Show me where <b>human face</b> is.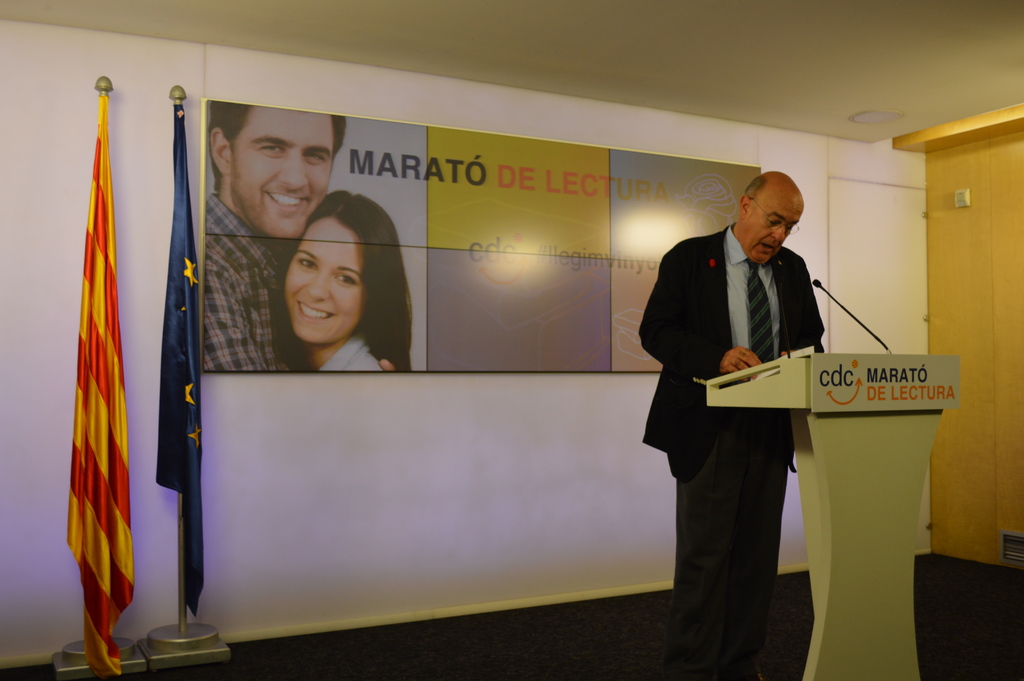
<b>human face</b> is at left=230, top=104, right=339, bottom=235.
